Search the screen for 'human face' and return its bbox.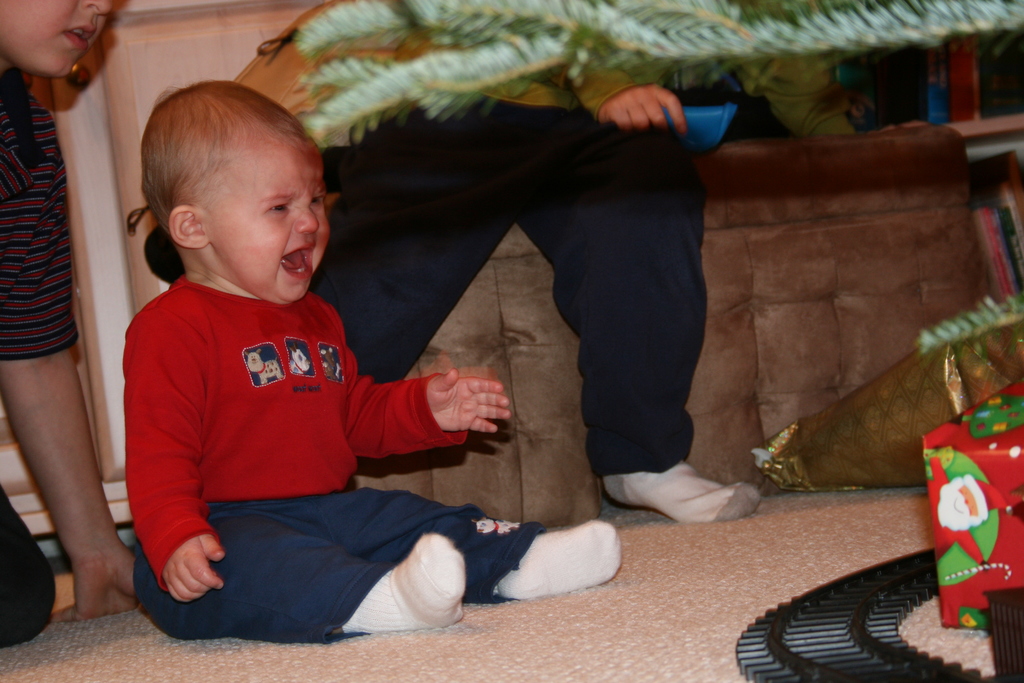
Found: crop(205, 130, 333, 306).
